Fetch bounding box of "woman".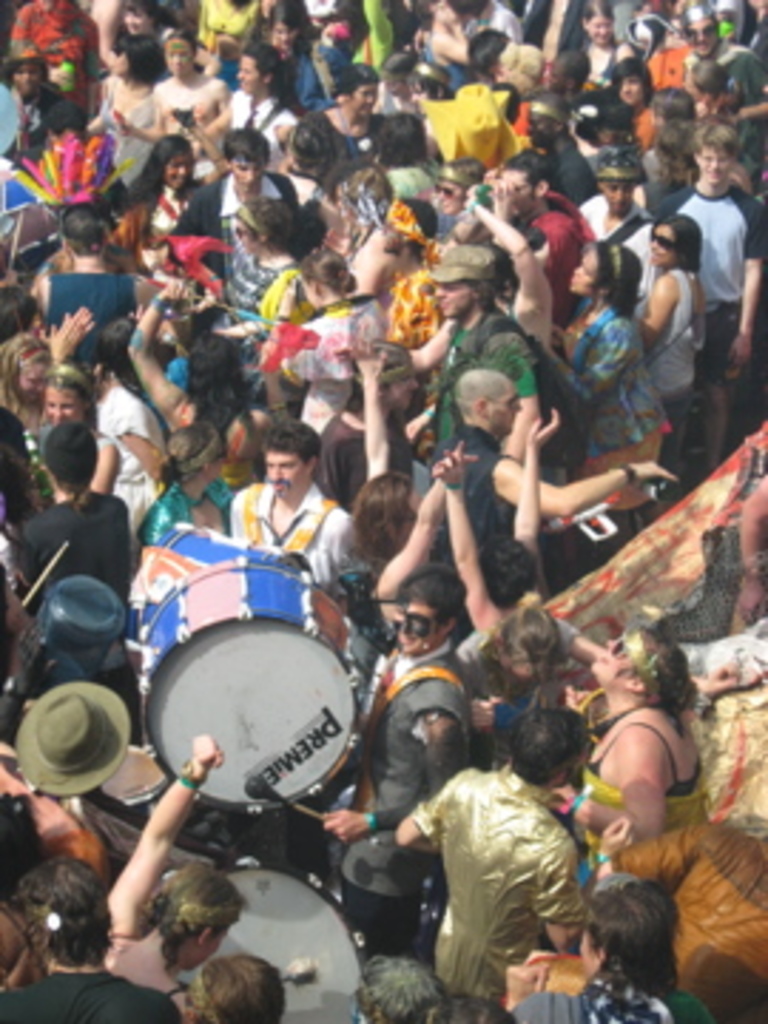
Bbox: <region>603, 46, 671, 148</region>.
